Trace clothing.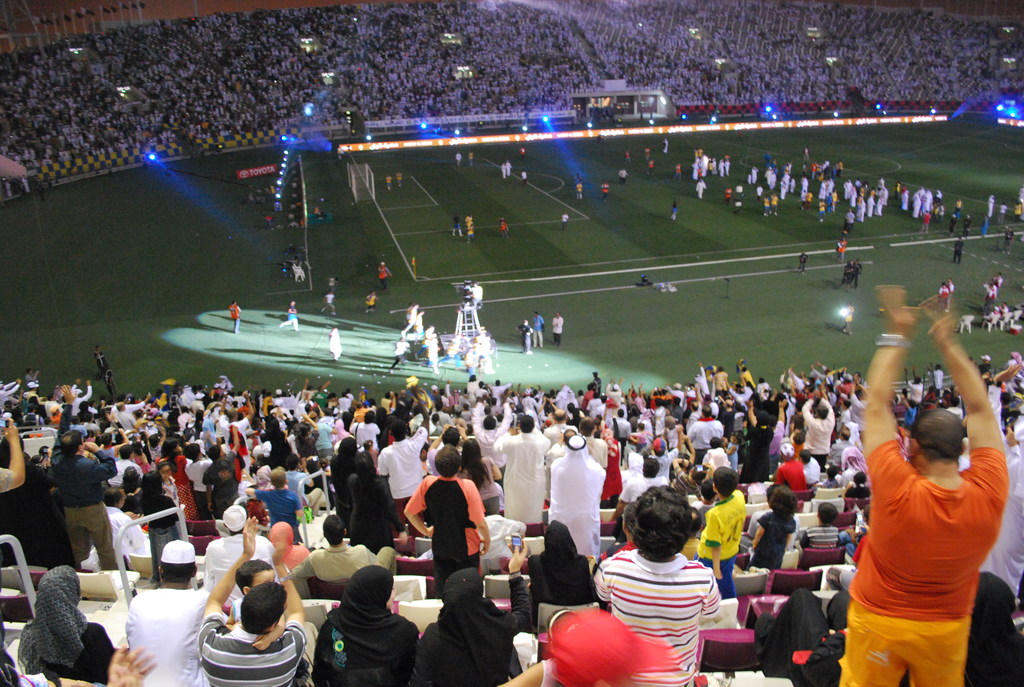
Traced to x1=186 y1=459 x2=219 y2=520.
